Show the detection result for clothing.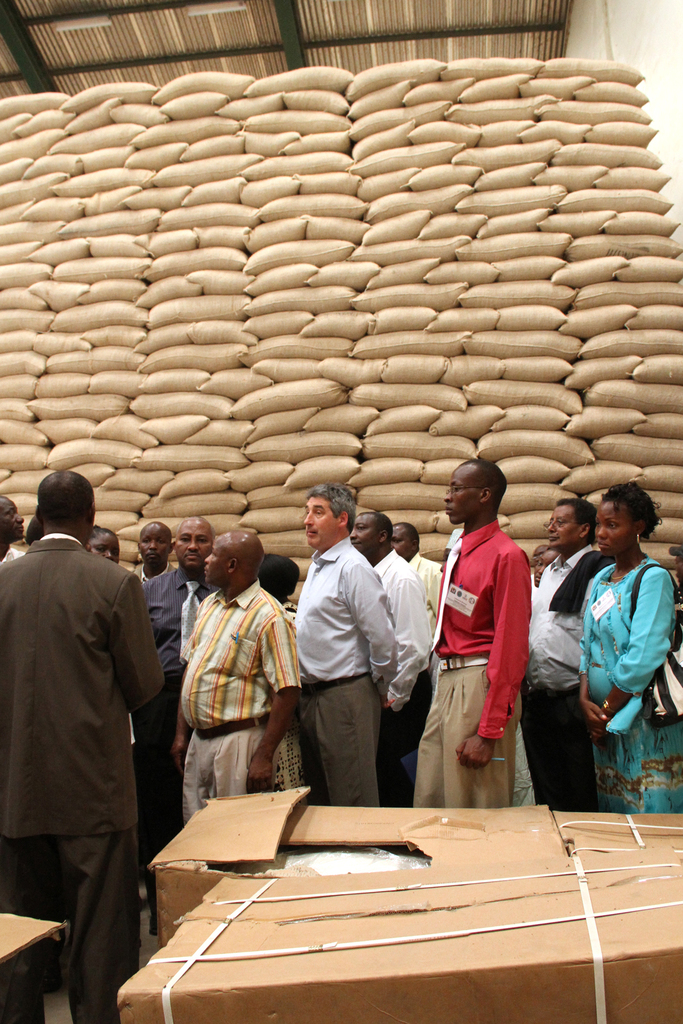
406 525 531 801.
